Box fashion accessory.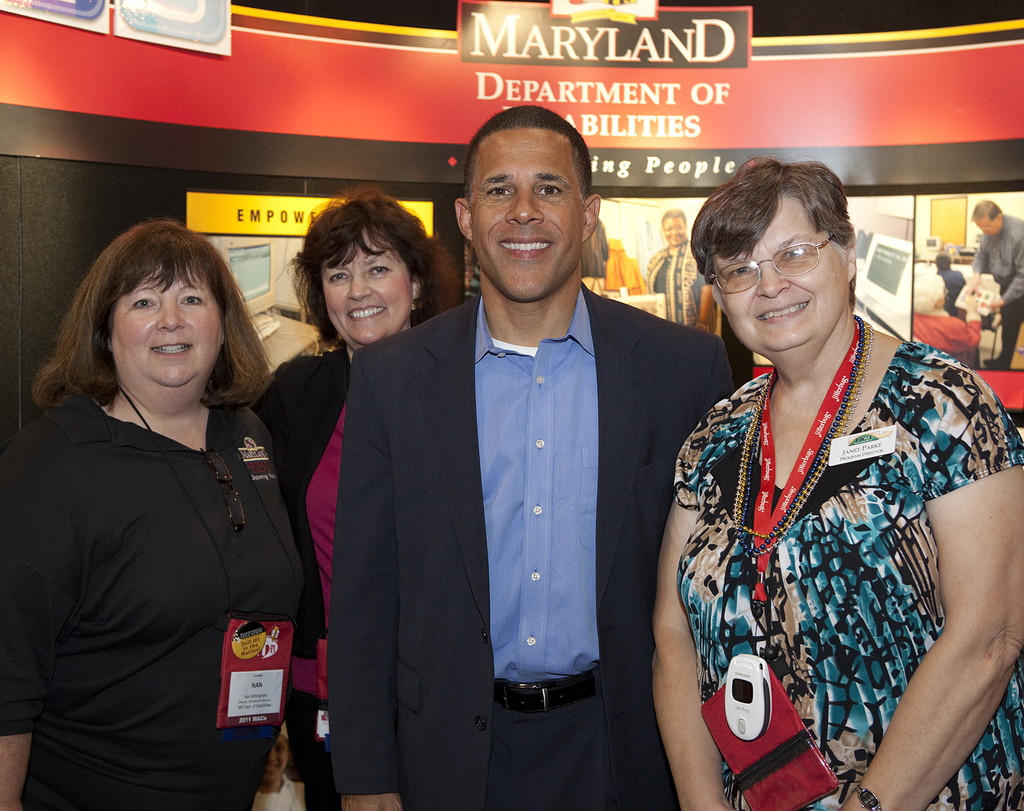
[x1=735, y1=329, x2=872, y2=539].
